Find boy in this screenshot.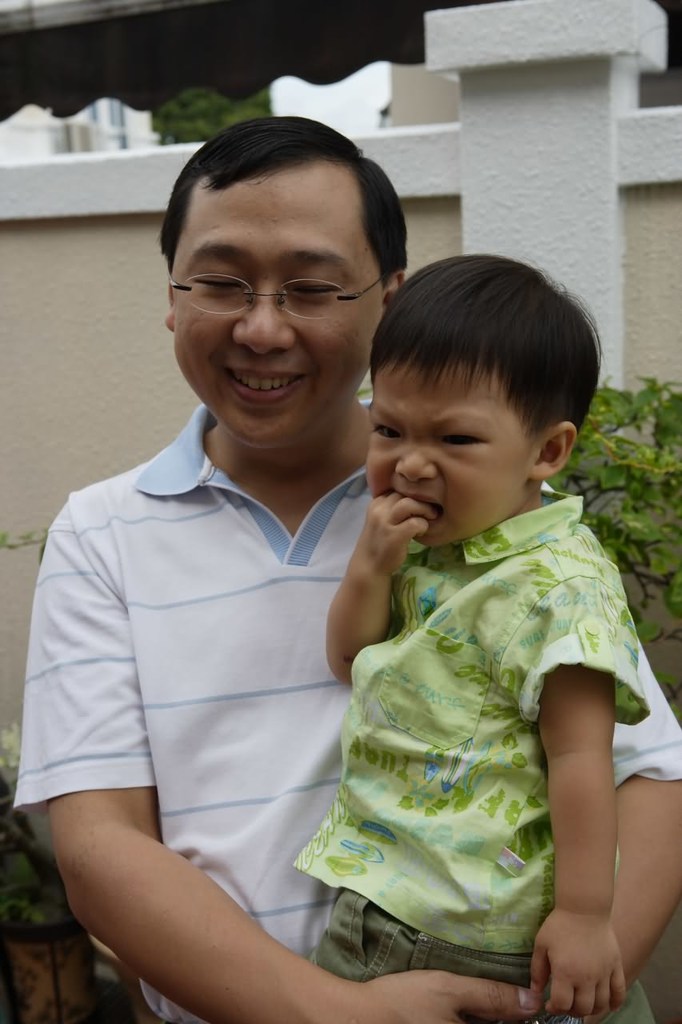
The bounding box for boy is (224,236,640,1005).
